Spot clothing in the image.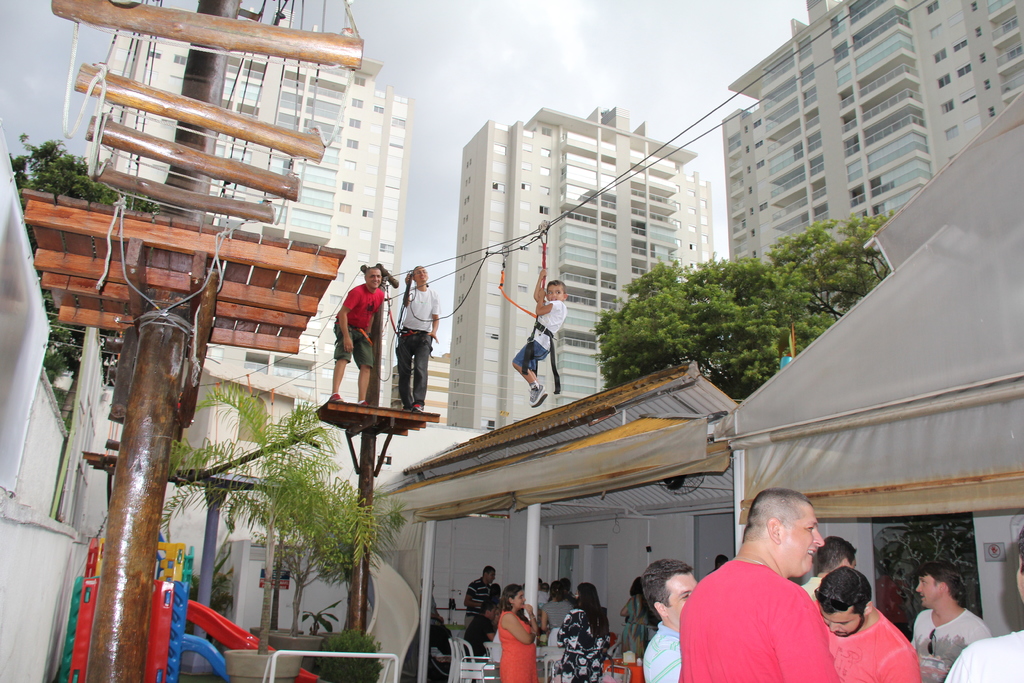
clothing found at pyautogui.locateOnScreen(398, 282, 440, 412).
